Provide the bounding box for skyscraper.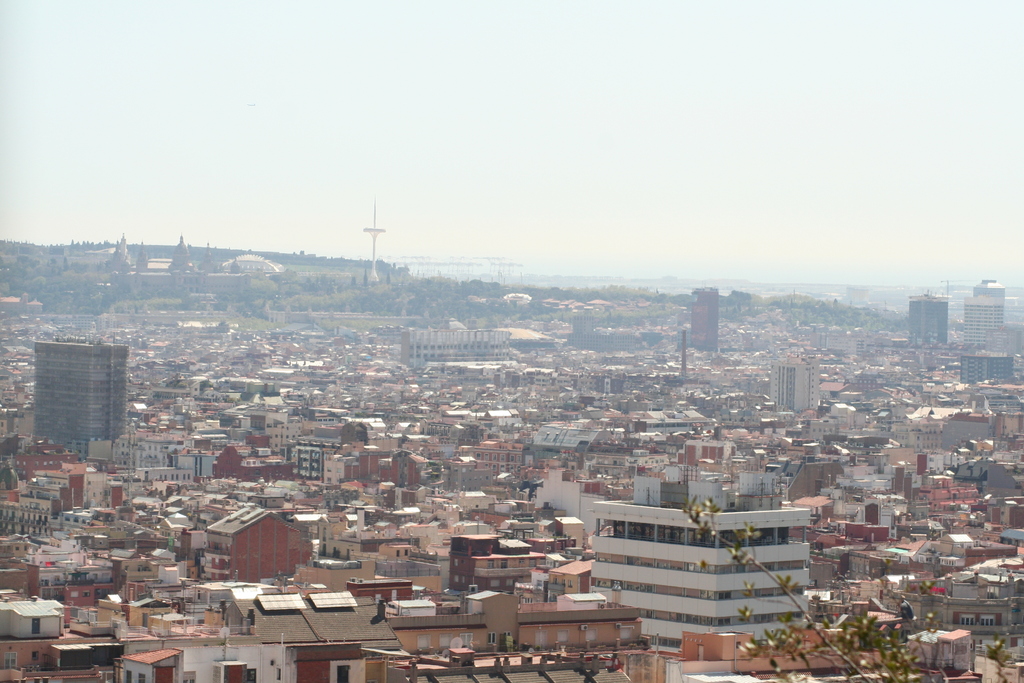
select_region(953, 286, 1016, 351).
